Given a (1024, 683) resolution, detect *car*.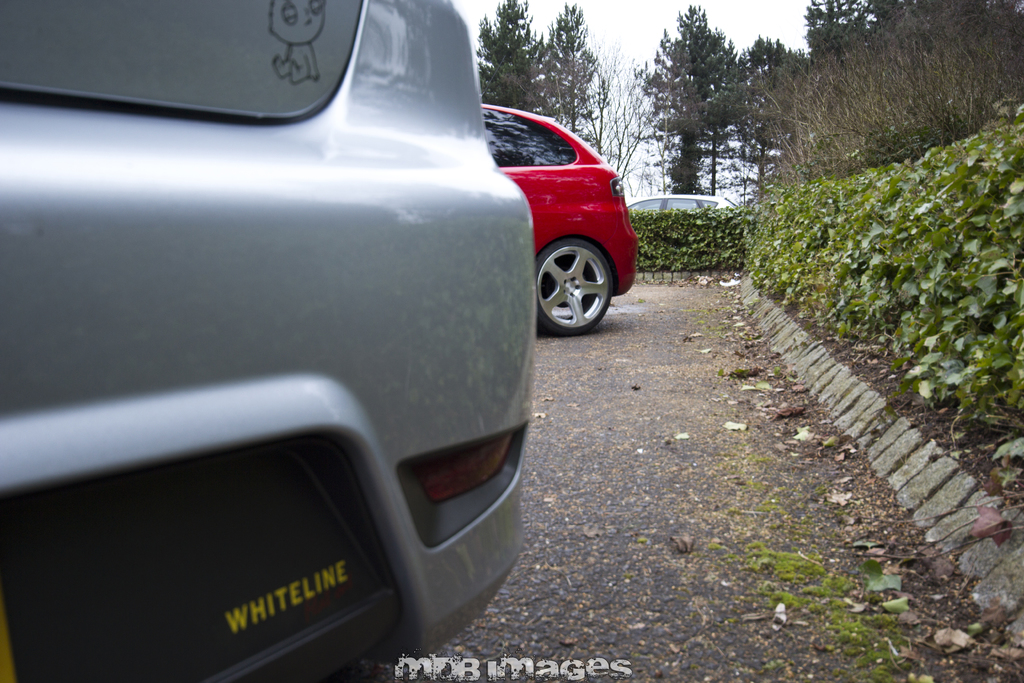
<bbox>0, 0, 531, 682</bbox>.
